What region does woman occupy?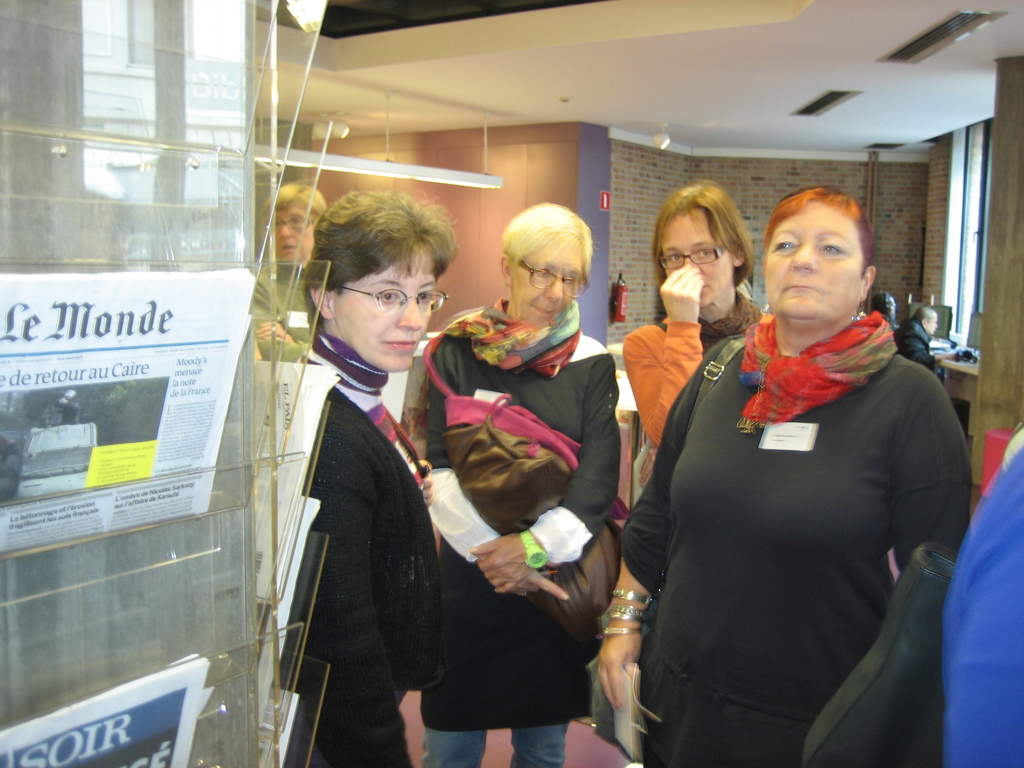
locate(280, 181, 451, 767).
